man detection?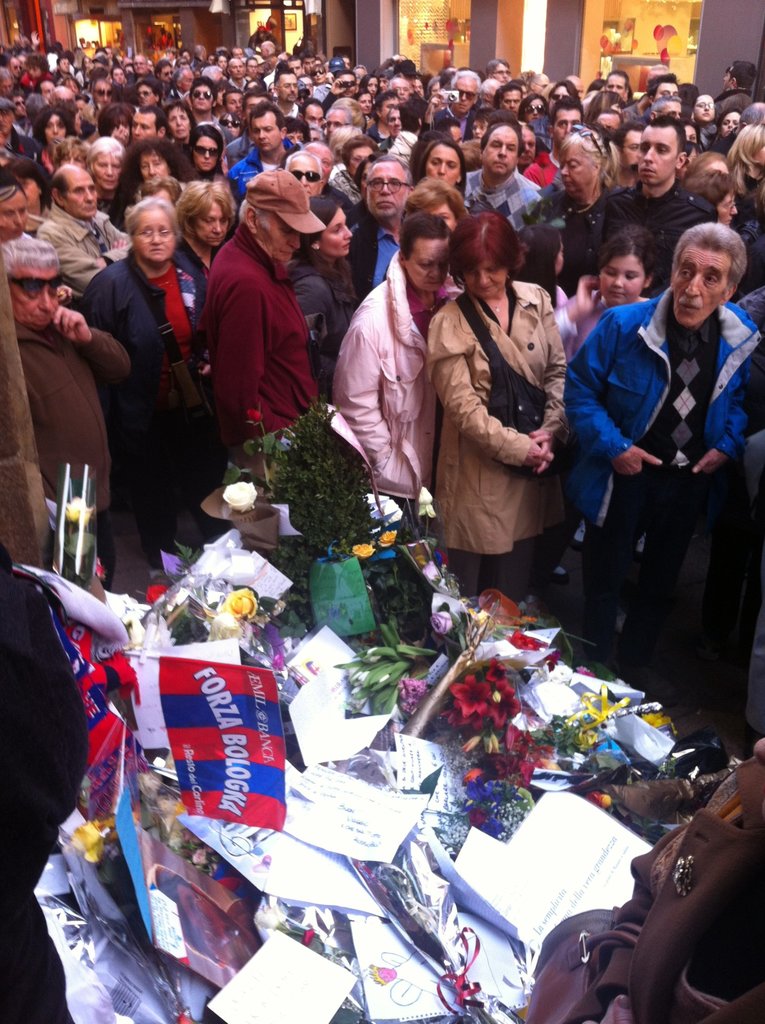
127:111:166:145
